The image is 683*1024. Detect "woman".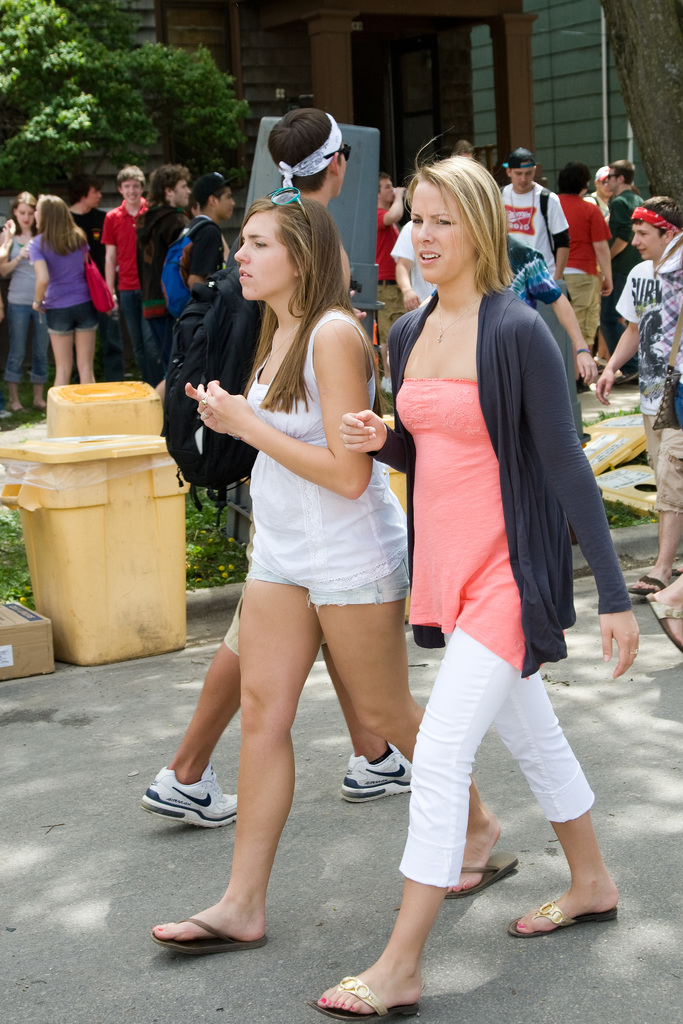
Detection: [x1=152, y1=196, x2=520, y2=956].
